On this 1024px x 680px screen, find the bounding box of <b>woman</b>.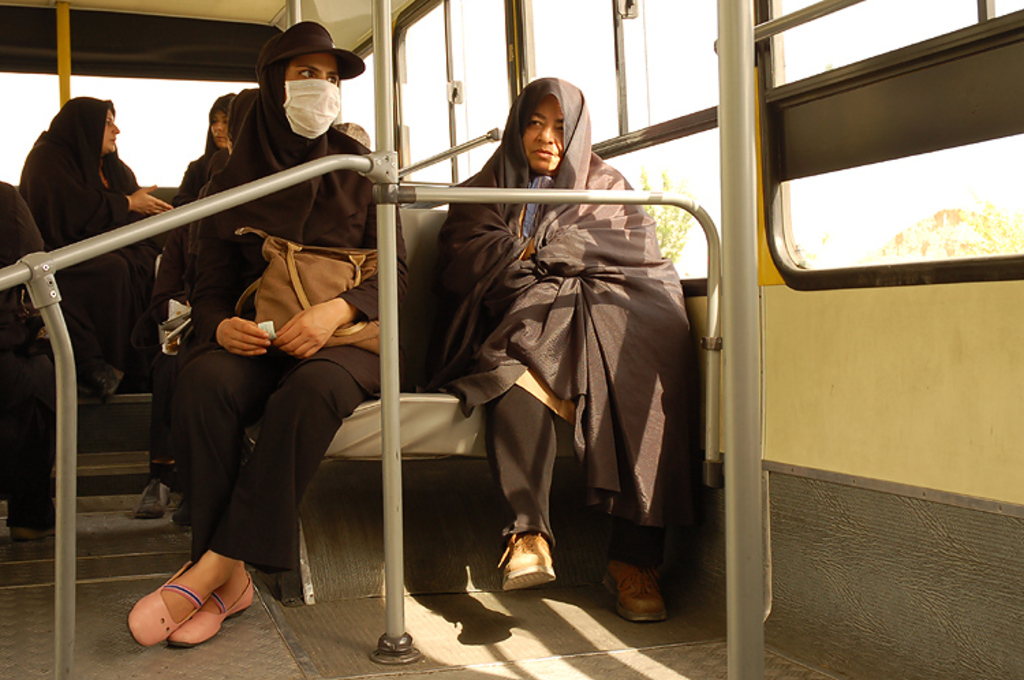
Bounding box: {"x1": 18, "y1": 94, "x2": 176, "y2": 392}.
